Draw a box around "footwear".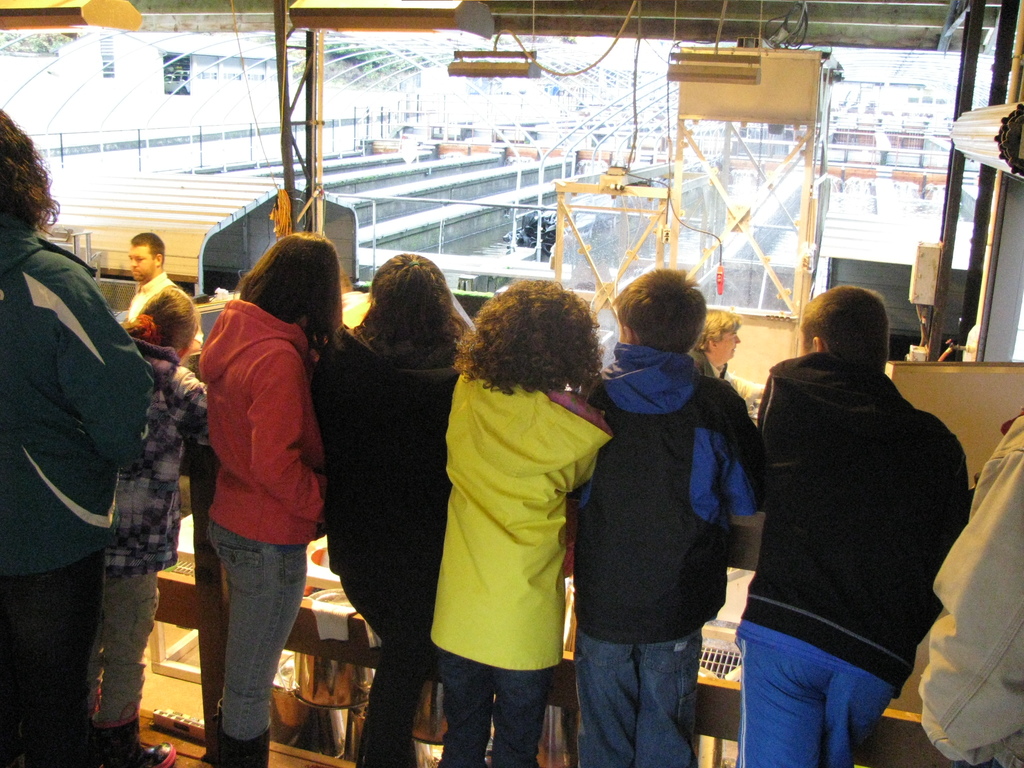
rect(85, 716, 173, 765).
